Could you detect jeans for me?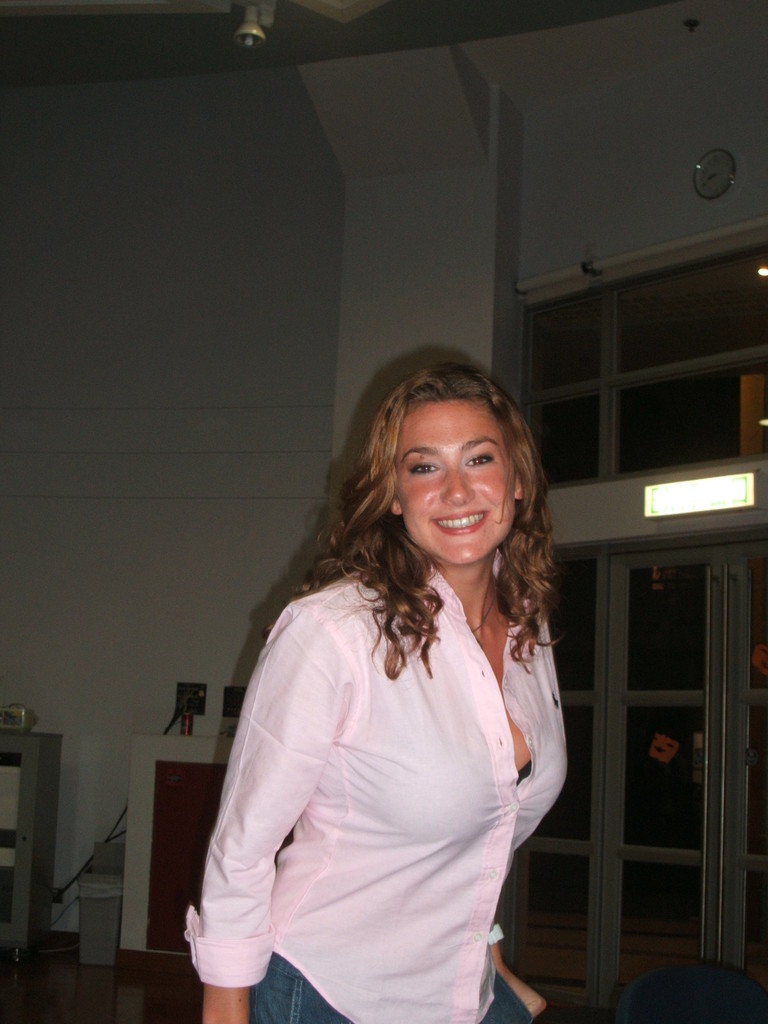
Detection result: x1=252, y1=952, x2=532, y2=1022.
